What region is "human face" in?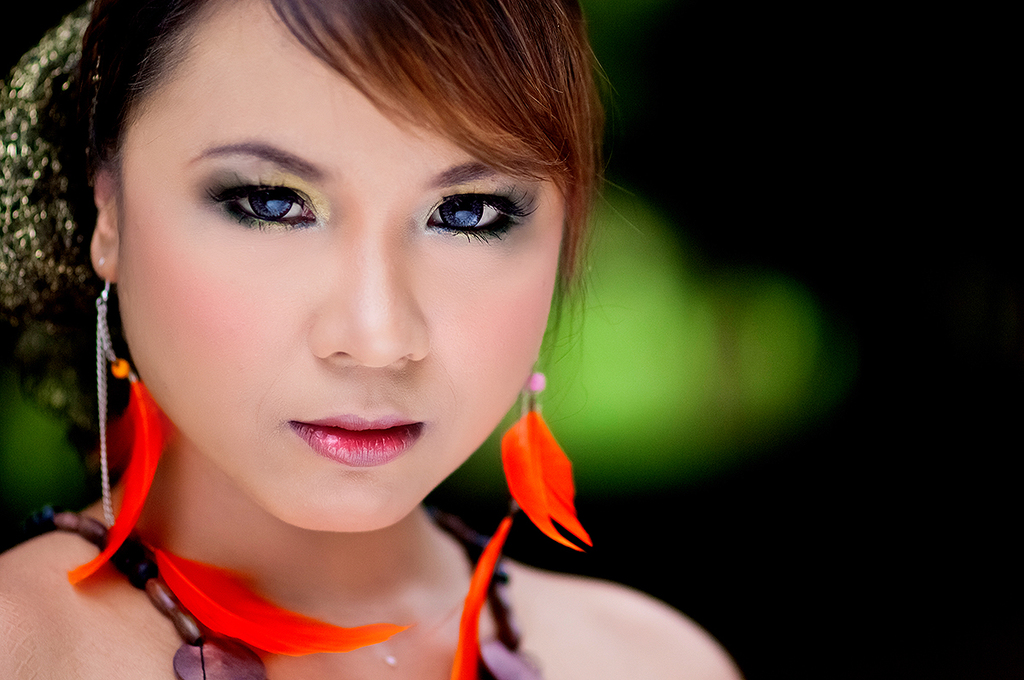
[left=107, top=3, right=571, bottom=538].
